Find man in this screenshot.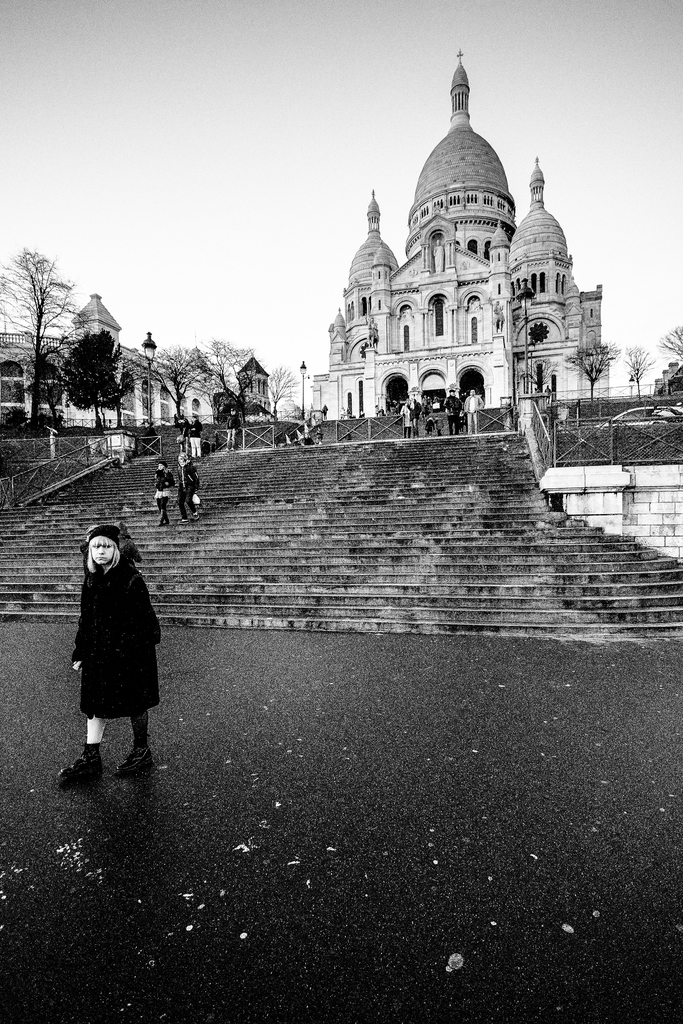
The bounding box for man is [465, 390, 481, 435].
